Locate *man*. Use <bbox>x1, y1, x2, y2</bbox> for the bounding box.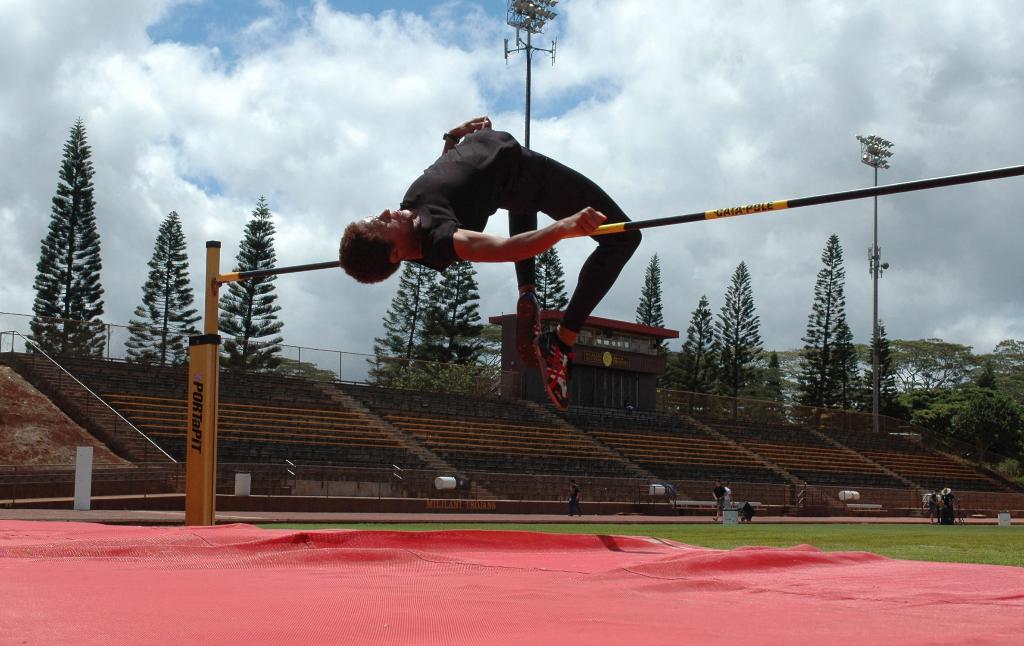
<bbox>707, 476, 726, 524</bbox>.
